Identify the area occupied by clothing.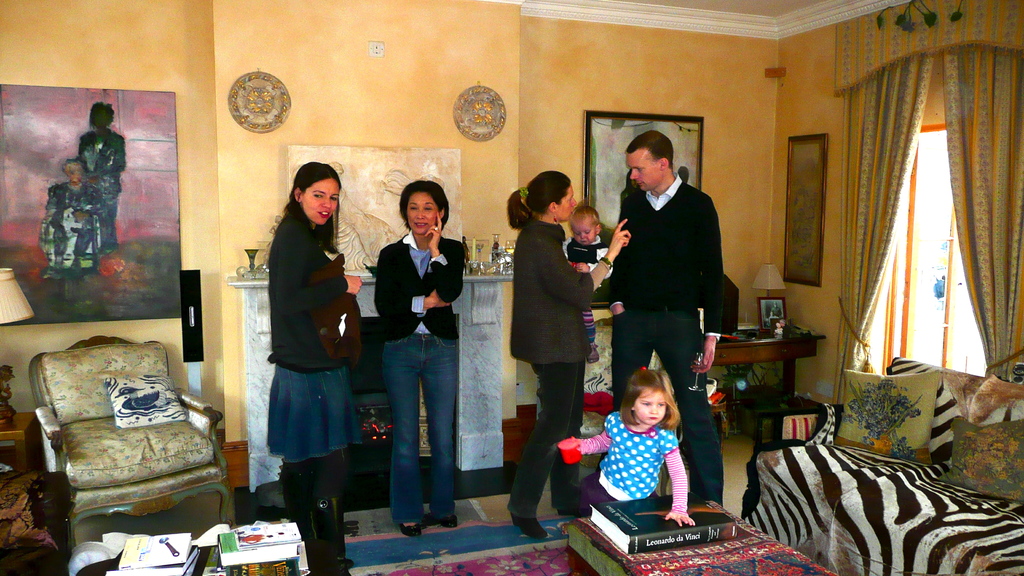
Area: [248, 190, 357, 497].
